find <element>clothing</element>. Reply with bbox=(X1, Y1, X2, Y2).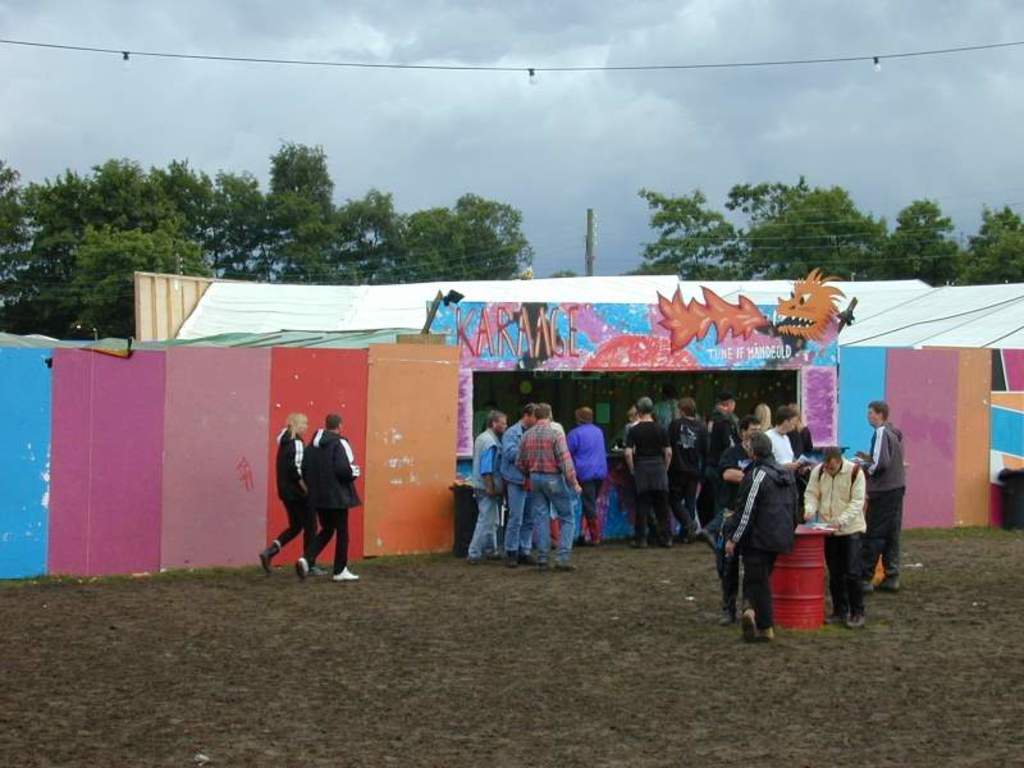
bbox=(728, 454, 803, 605).
